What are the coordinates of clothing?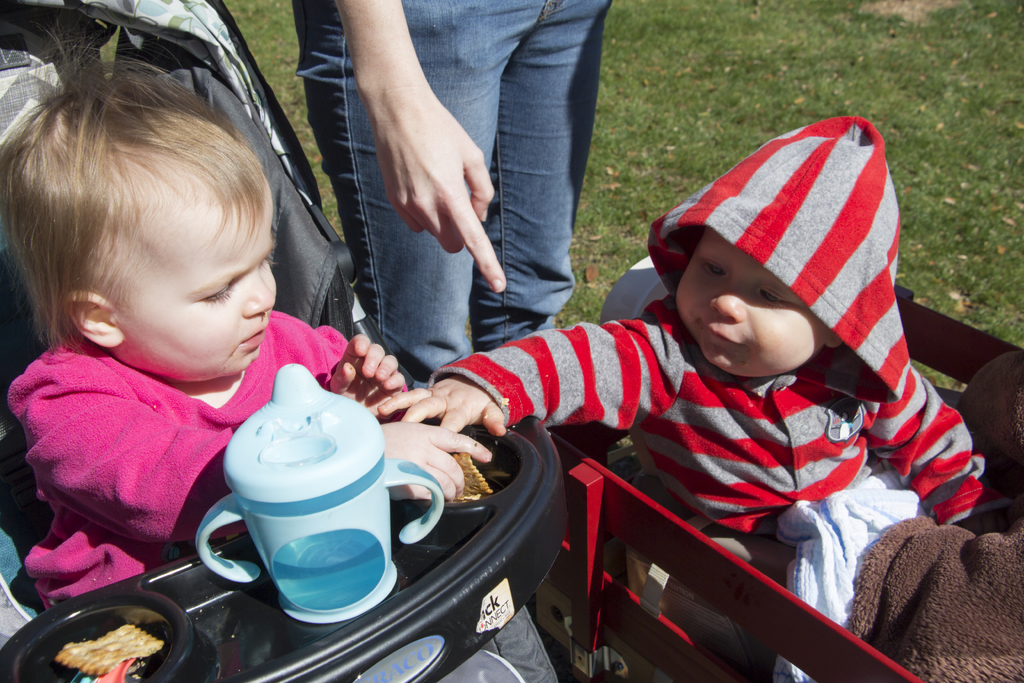
bbox=(842, 513, 1023, 682).
